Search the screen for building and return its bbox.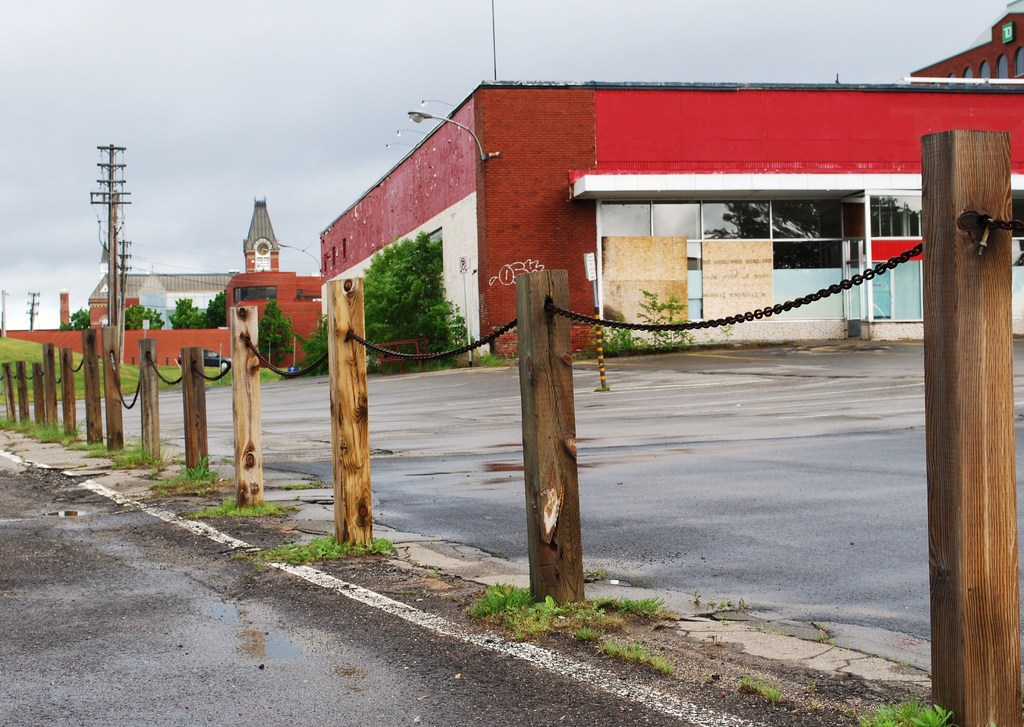
Found: bbox=(86, 242, 238, 331).
